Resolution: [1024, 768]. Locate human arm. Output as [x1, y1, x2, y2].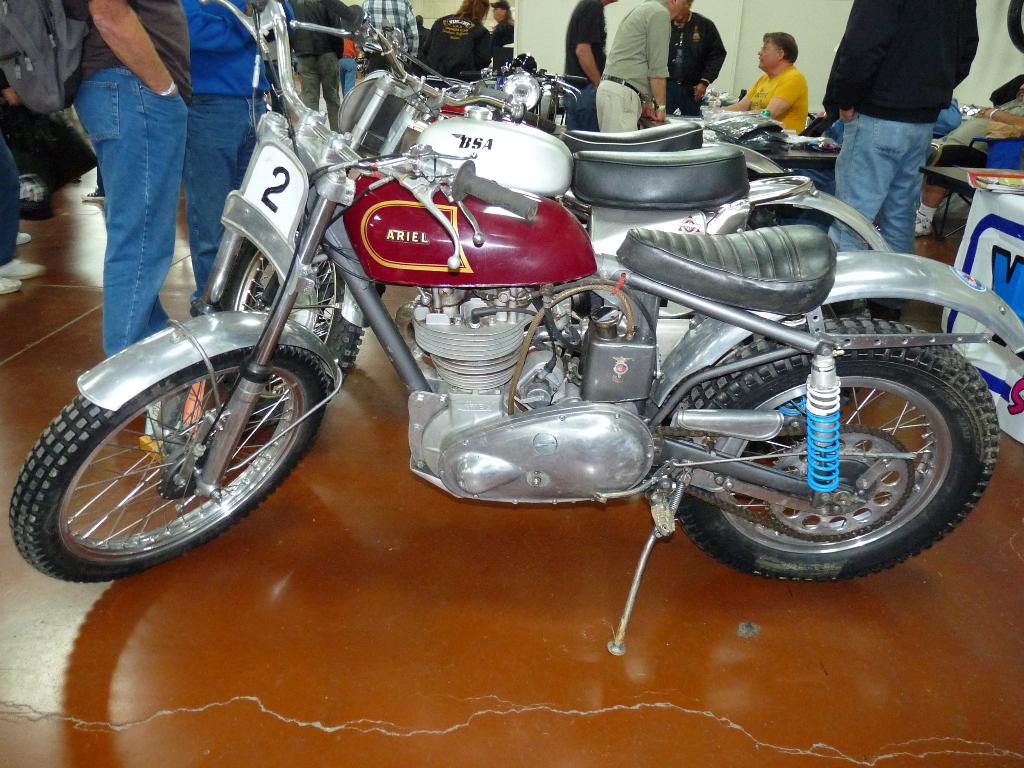
[648, 3, 673, 122].
